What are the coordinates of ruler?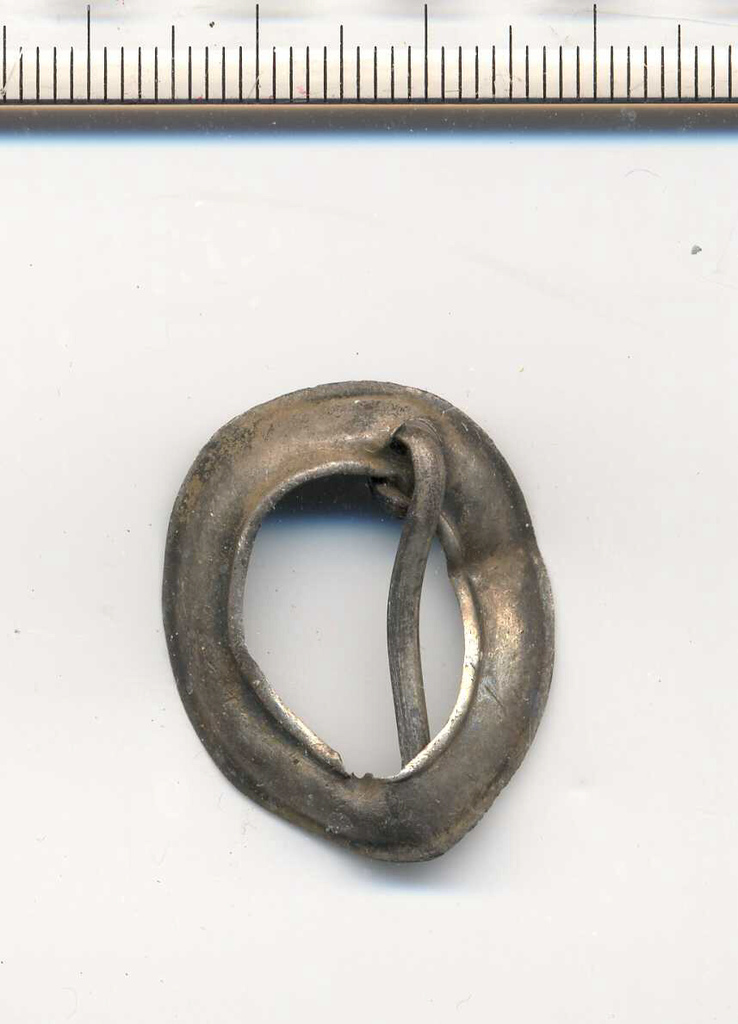
rect(0, 0, 737, 106).
